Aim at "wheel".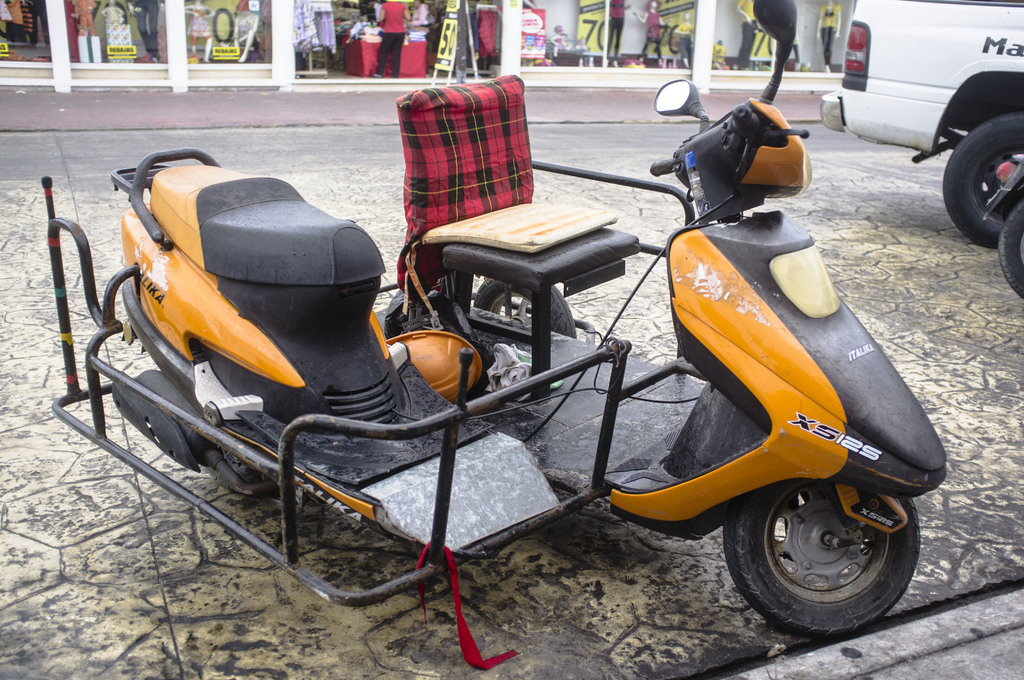
Aimed at l=202, t=446, r=256, b=487.
